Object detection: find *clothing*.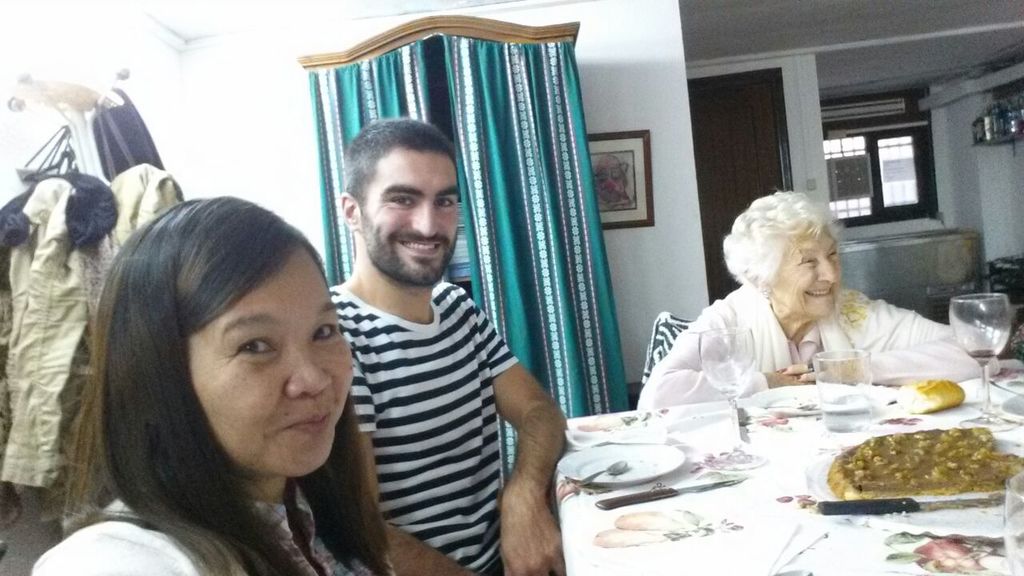
detection(22, 479, 325, 575).
